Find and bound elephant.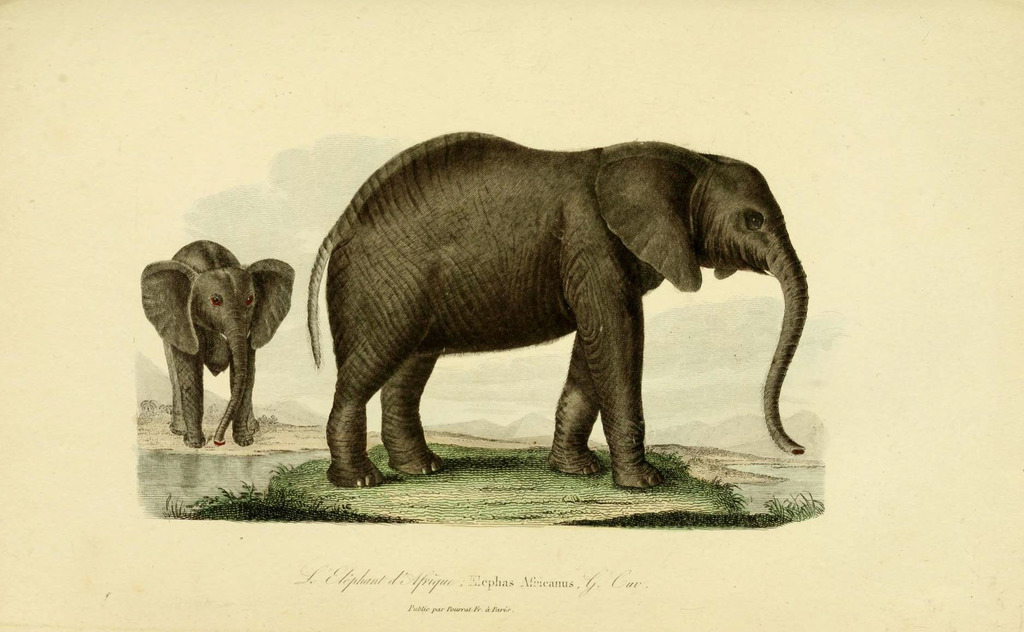
Bound: bbox=(307, 128, 808, 492).
